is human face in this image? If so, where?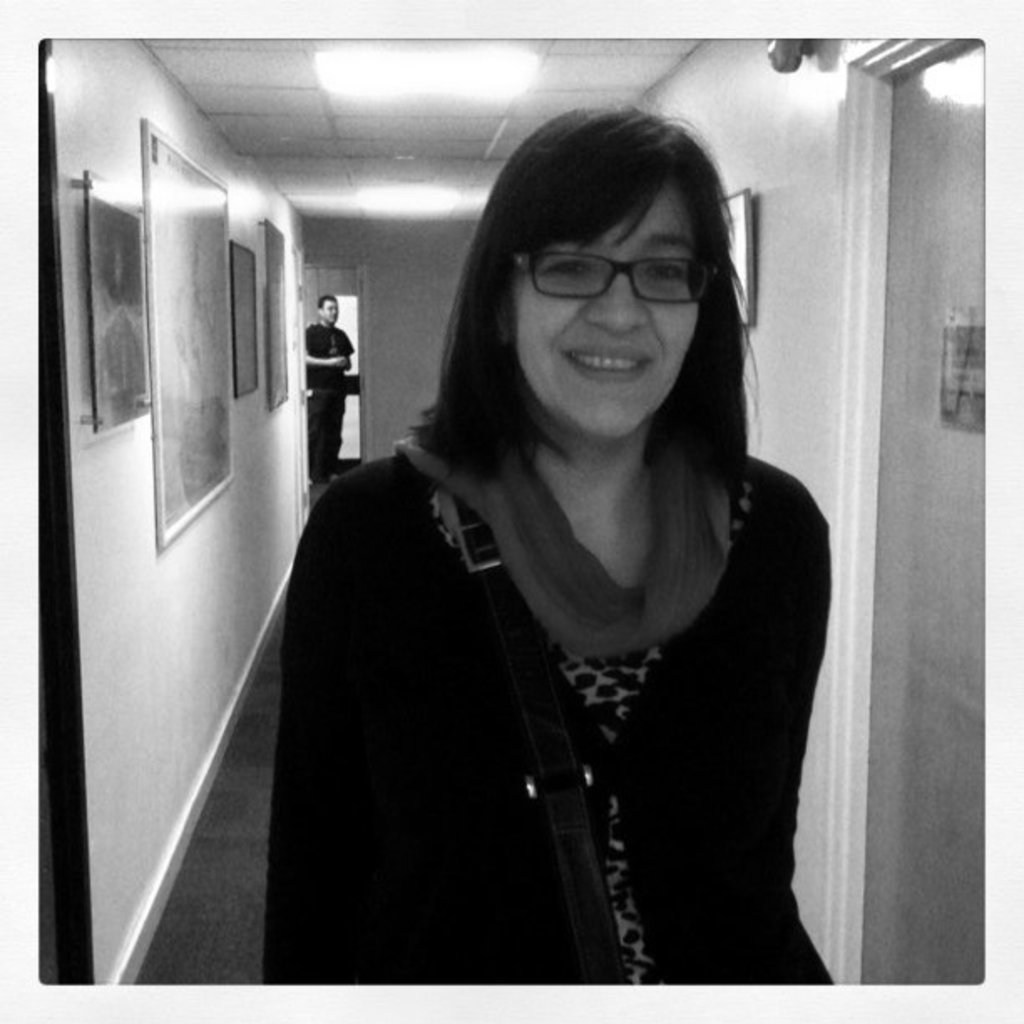
Yes, at 512:187:694:438.
